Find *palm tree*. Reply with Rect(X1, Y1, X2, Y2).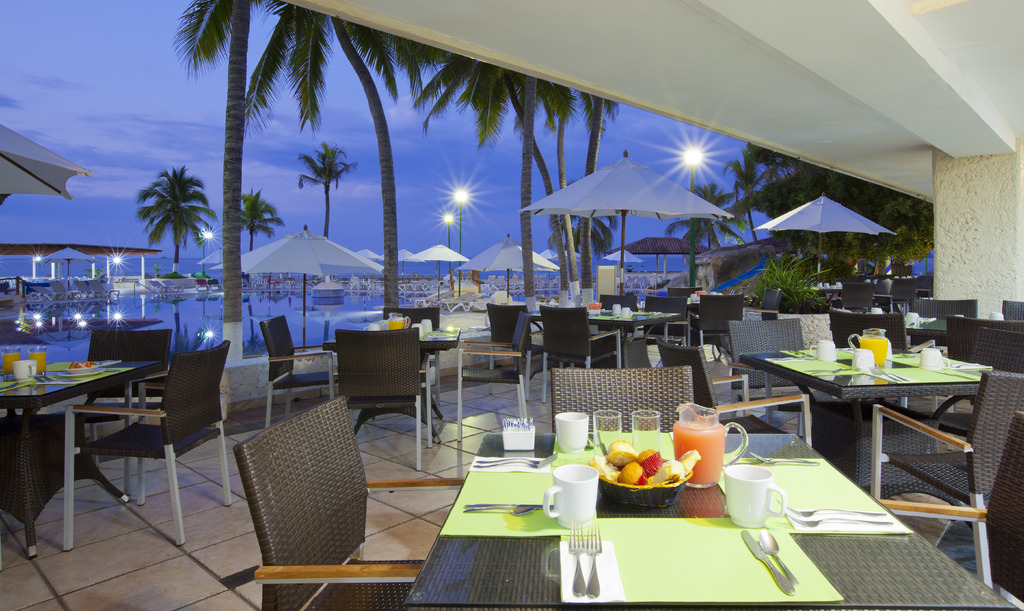
Rect(193, 1, 314, 354).
